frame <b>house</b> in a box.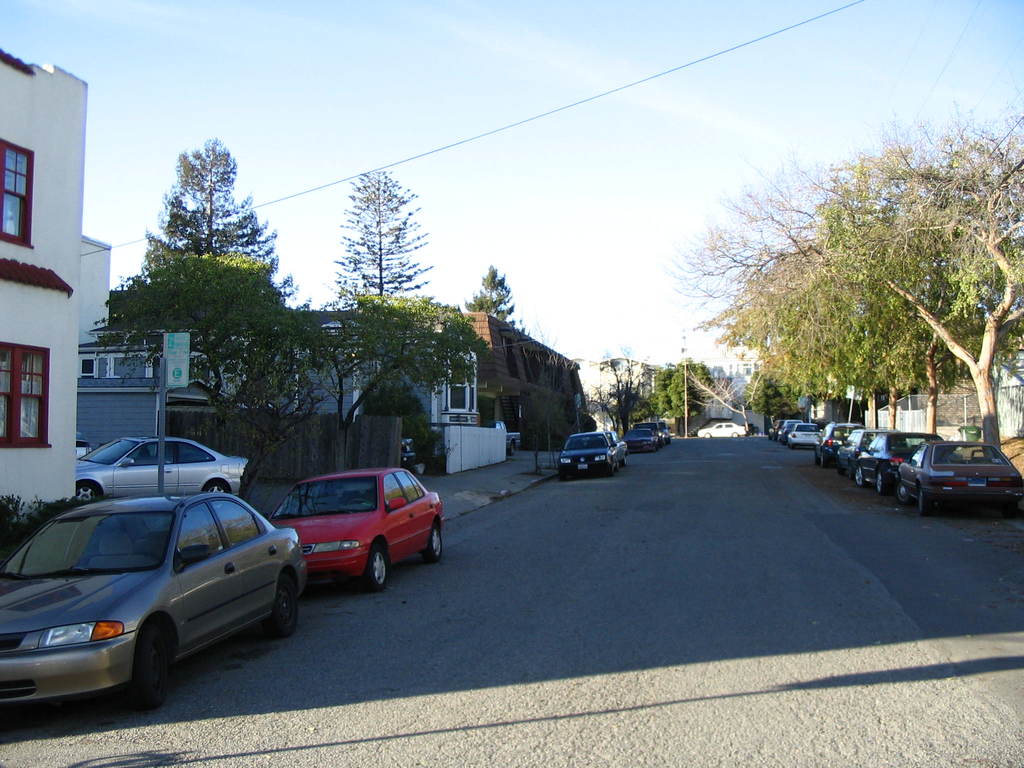
[x1=0, y1=49, x2=80, y2=528].
